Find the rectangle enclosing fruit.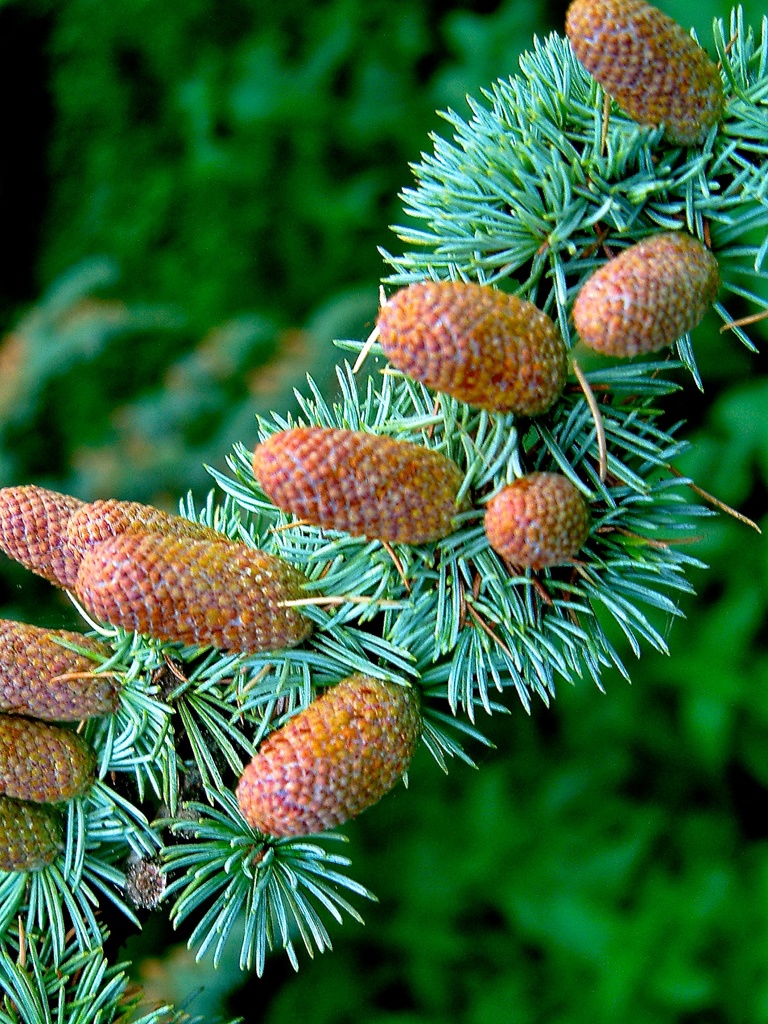
Rect(0, 719, 102, 806).
